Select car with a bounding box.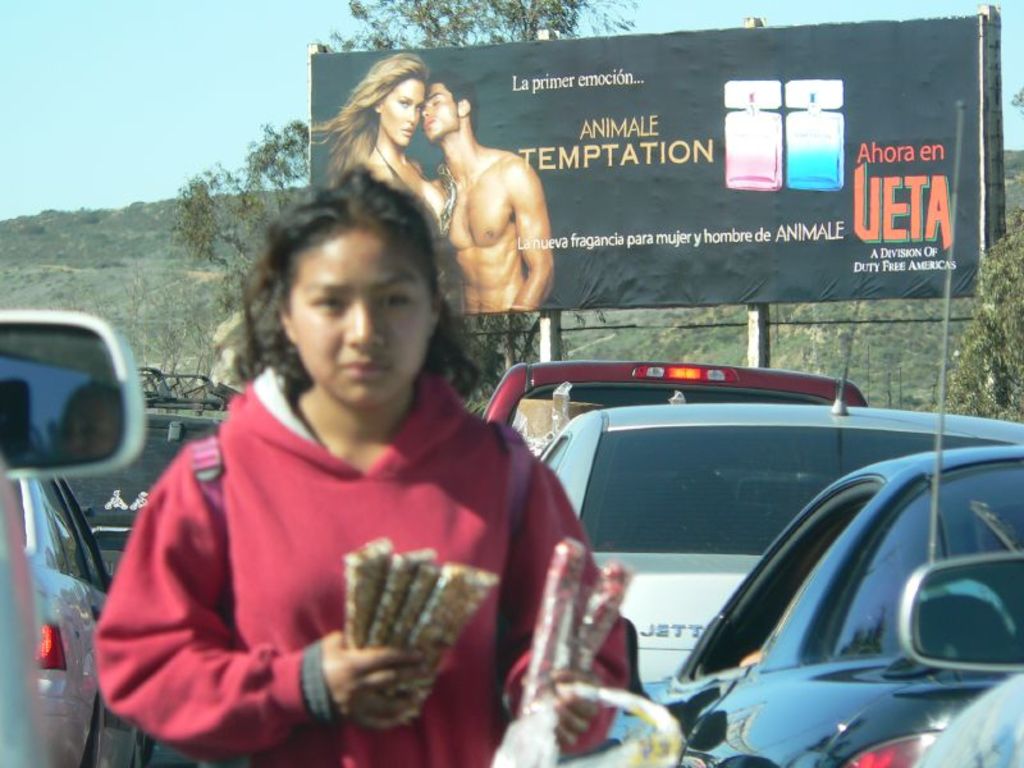
[left=900, top=550, right=1023, bottom=767].
